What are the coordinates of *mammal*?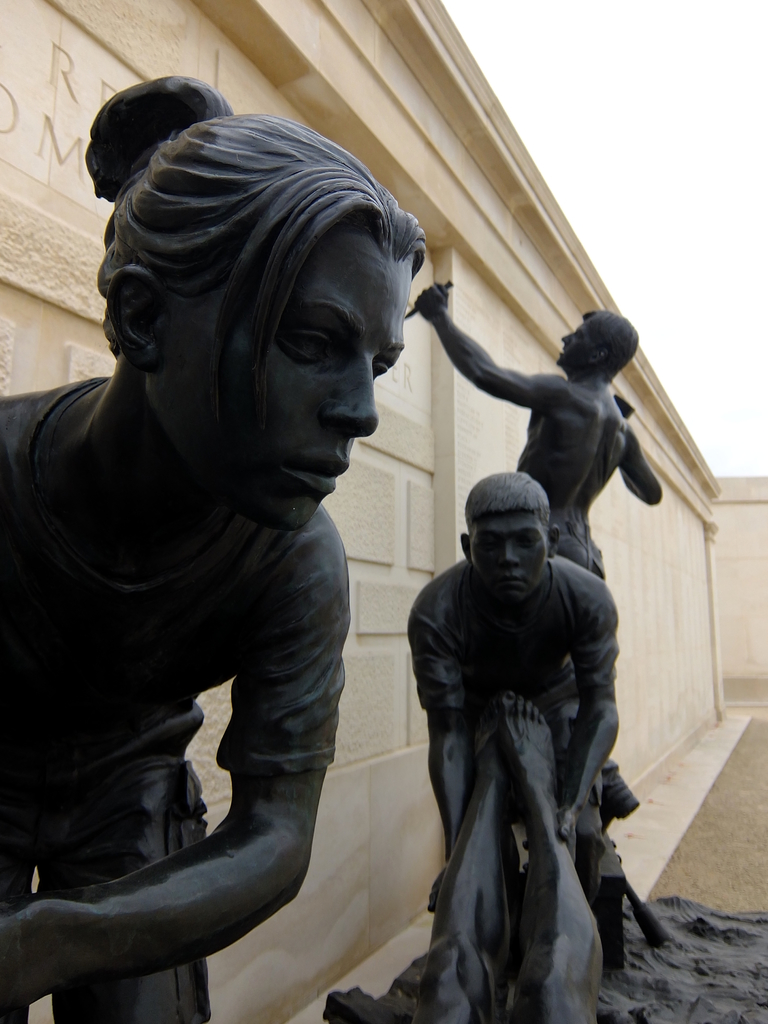
[0,106,468,1023].
